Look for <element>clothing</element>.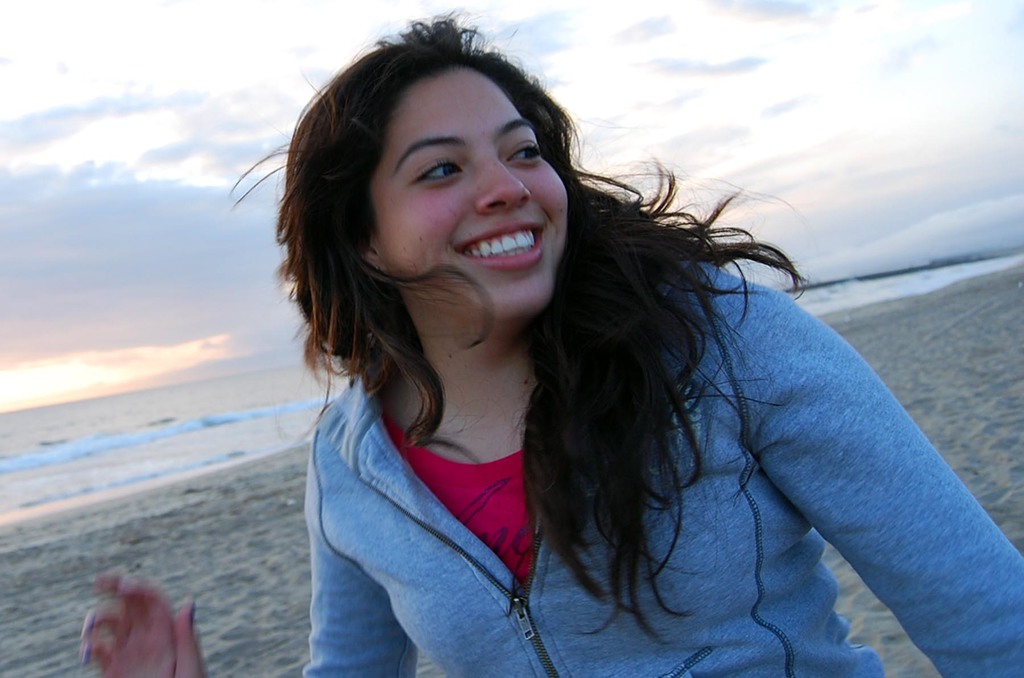
Found: 299:251:1023:677.
